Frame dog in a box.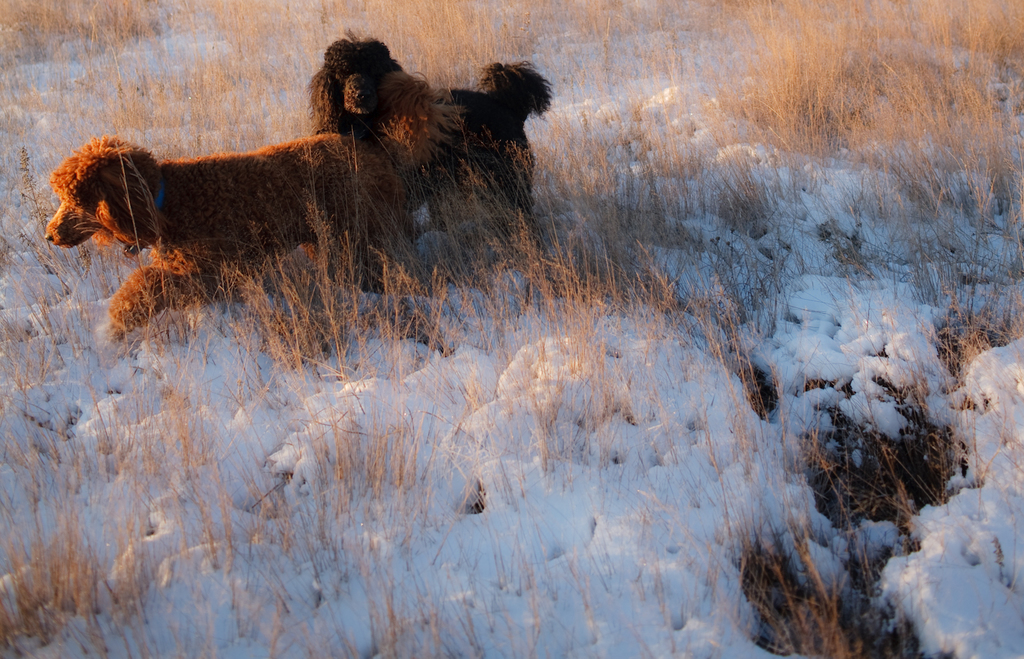
pyautogui.locateOnScreen(300, 29, 554, 240).
